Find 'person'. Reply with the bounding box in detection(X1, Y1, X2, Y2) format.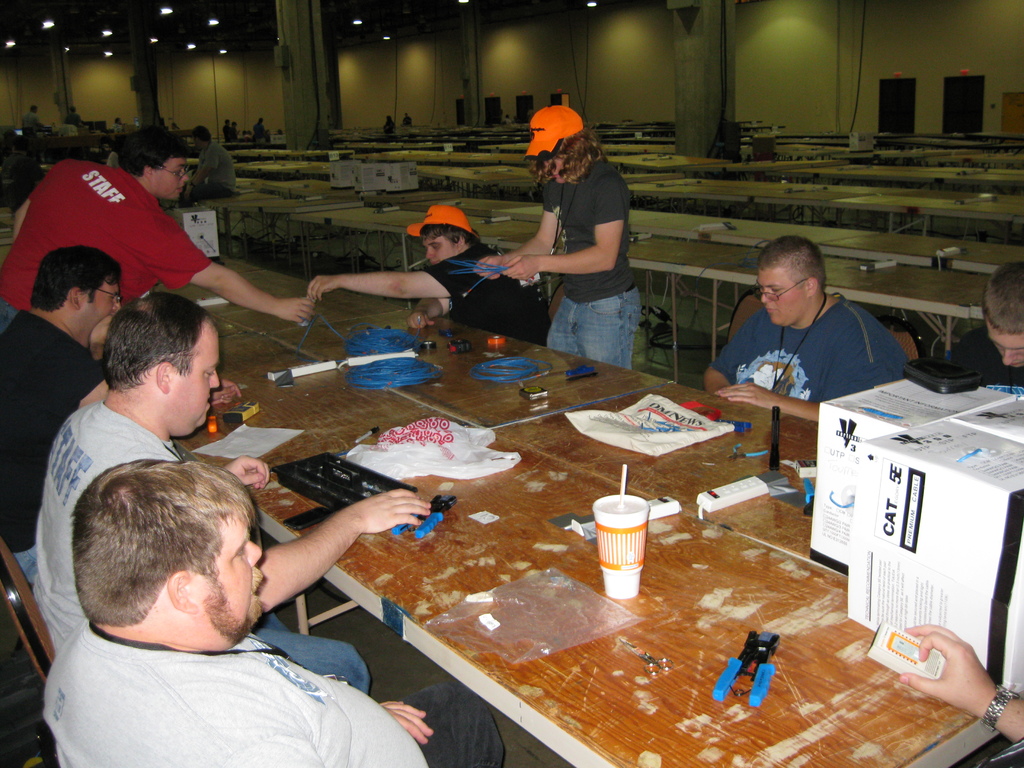
detection(0, 246, 246, 583).
